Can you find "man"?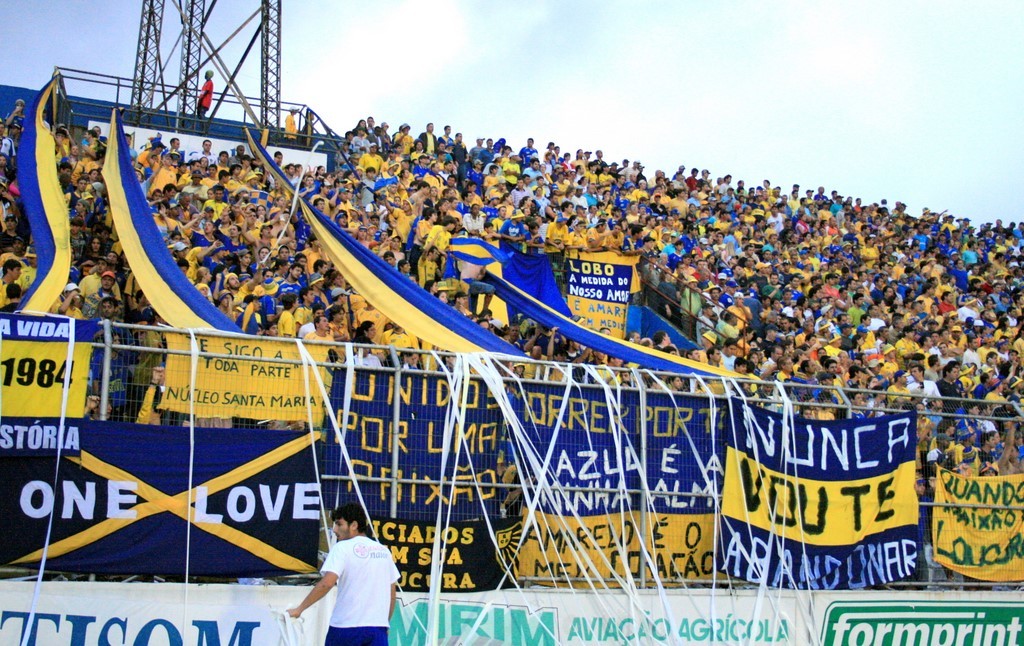
Yes, bounding box: 289:510:398:638.
